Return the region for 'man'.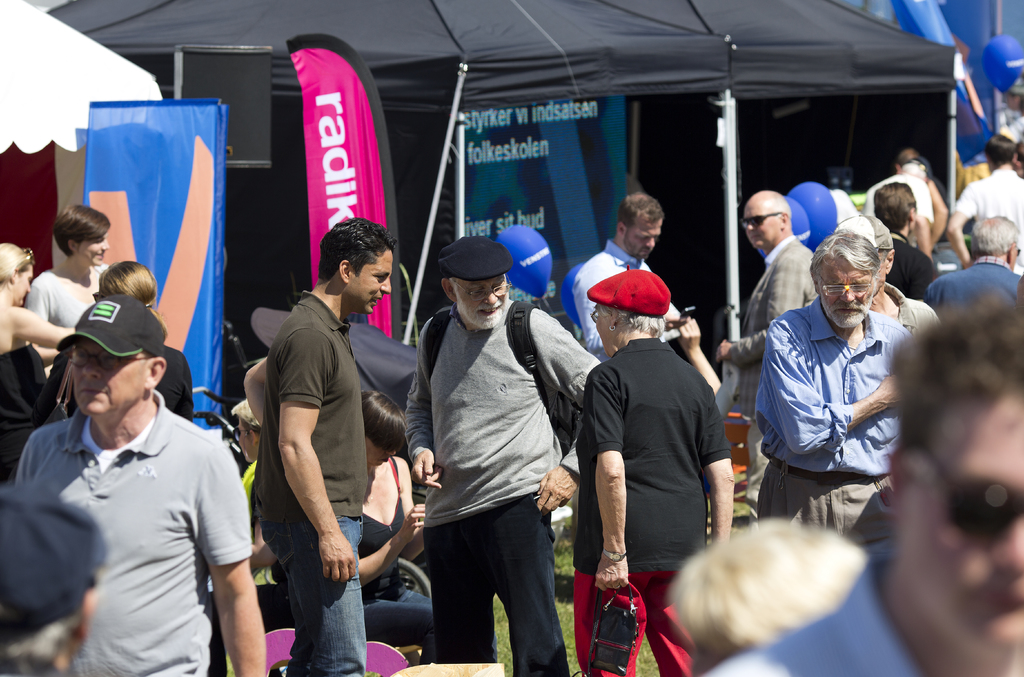
20,203,114,377.
